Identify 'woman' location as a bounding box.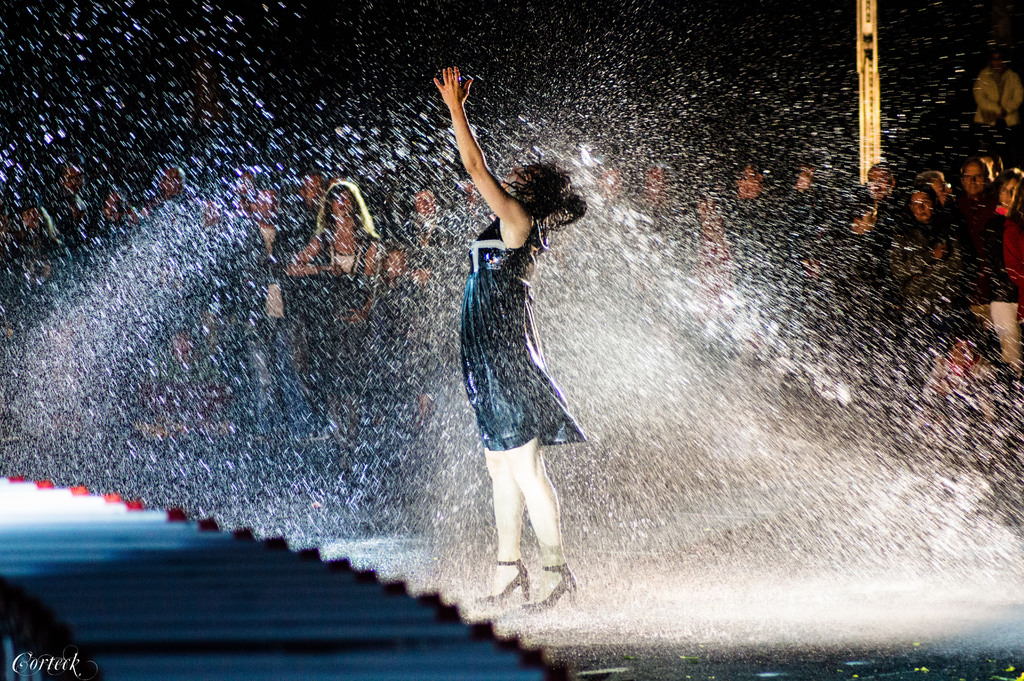
(left=979, top=166, right=1021, bottom=363).
